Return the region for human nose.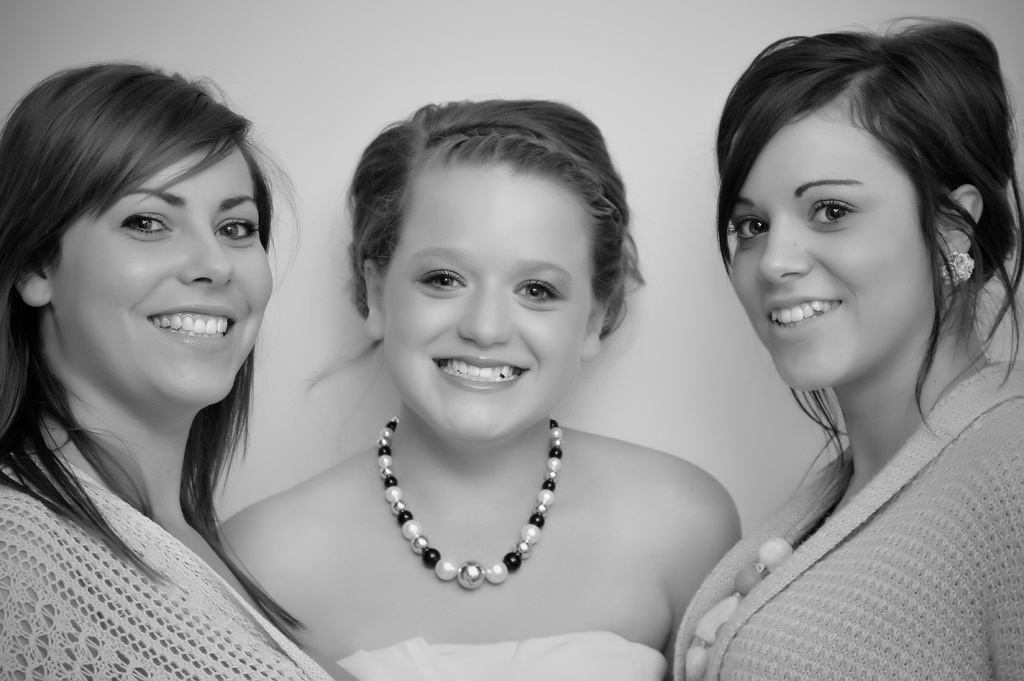
(x1=452, y1=280, x2=516, y2=346).
